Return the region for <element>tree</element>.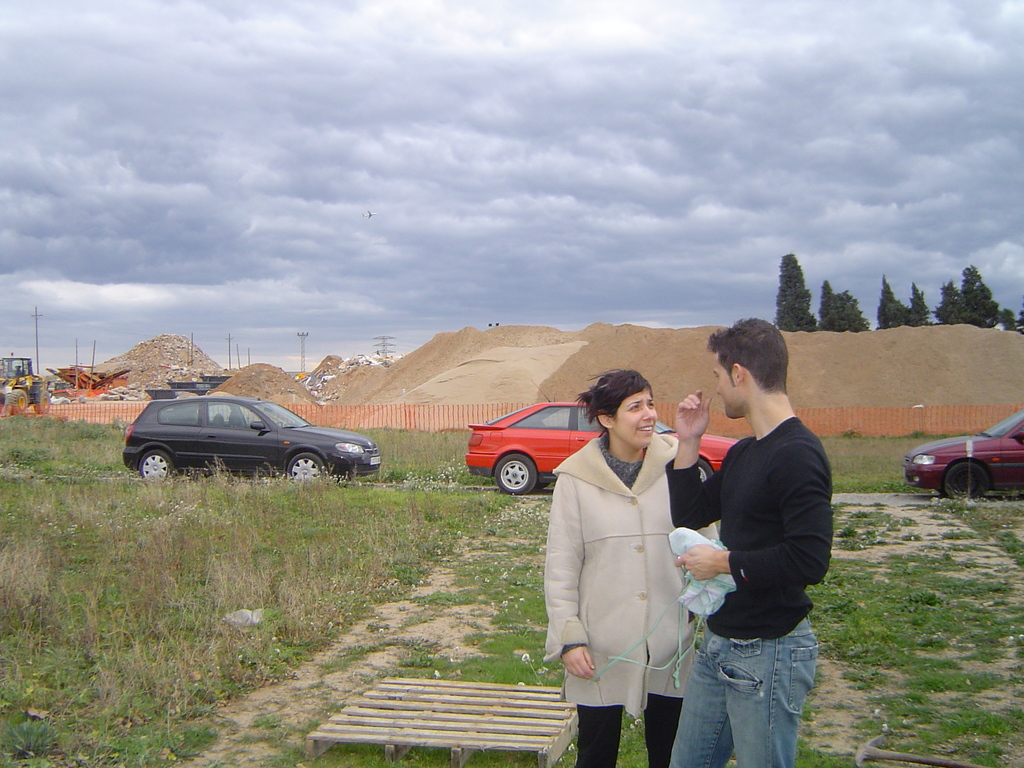
[932,257,1009,324].
